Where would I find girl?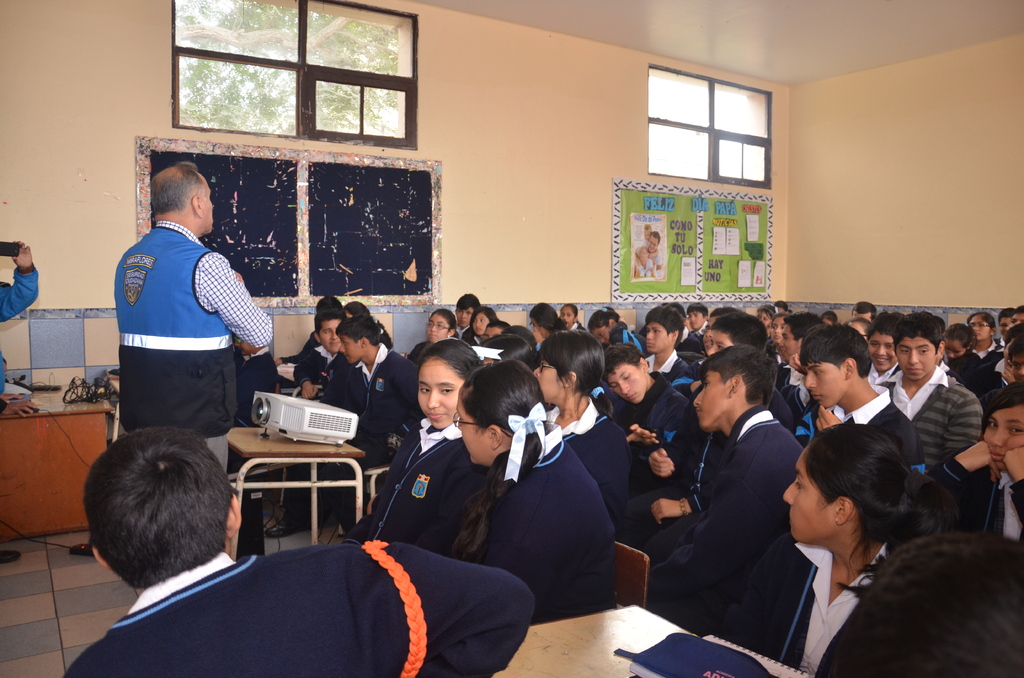
At x1=410, y1=307, x2=458, y2=361.
